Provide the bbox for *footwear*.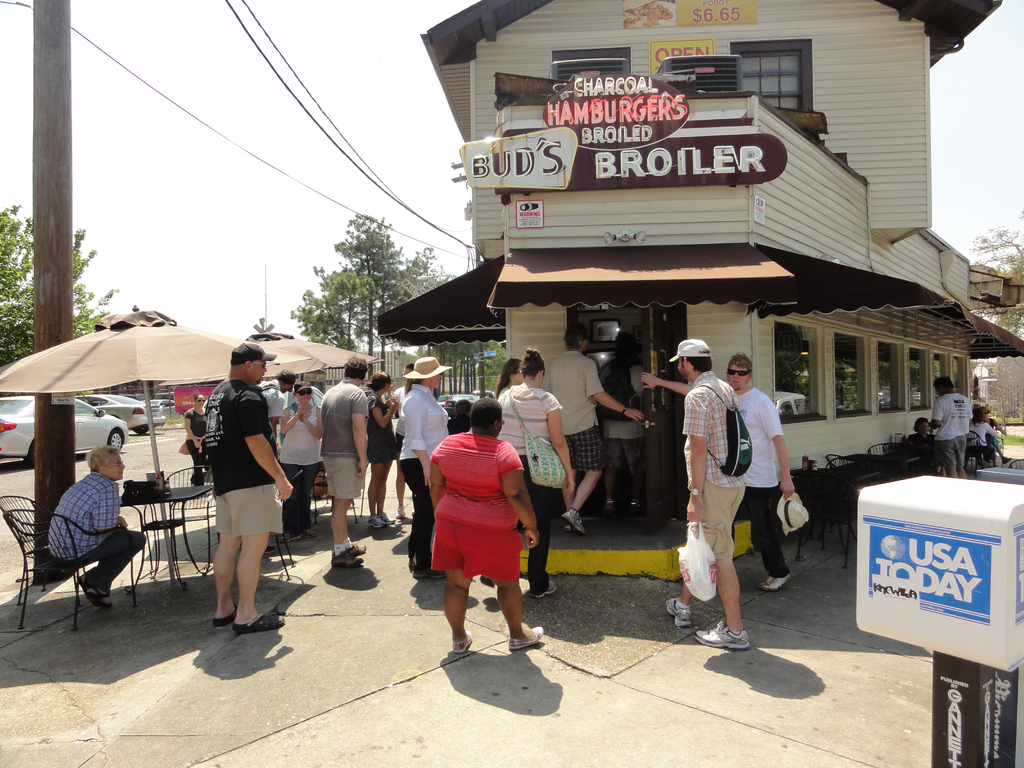
{"x1": 668, "y1": 593, "x2": 691, "y2": 628}.
